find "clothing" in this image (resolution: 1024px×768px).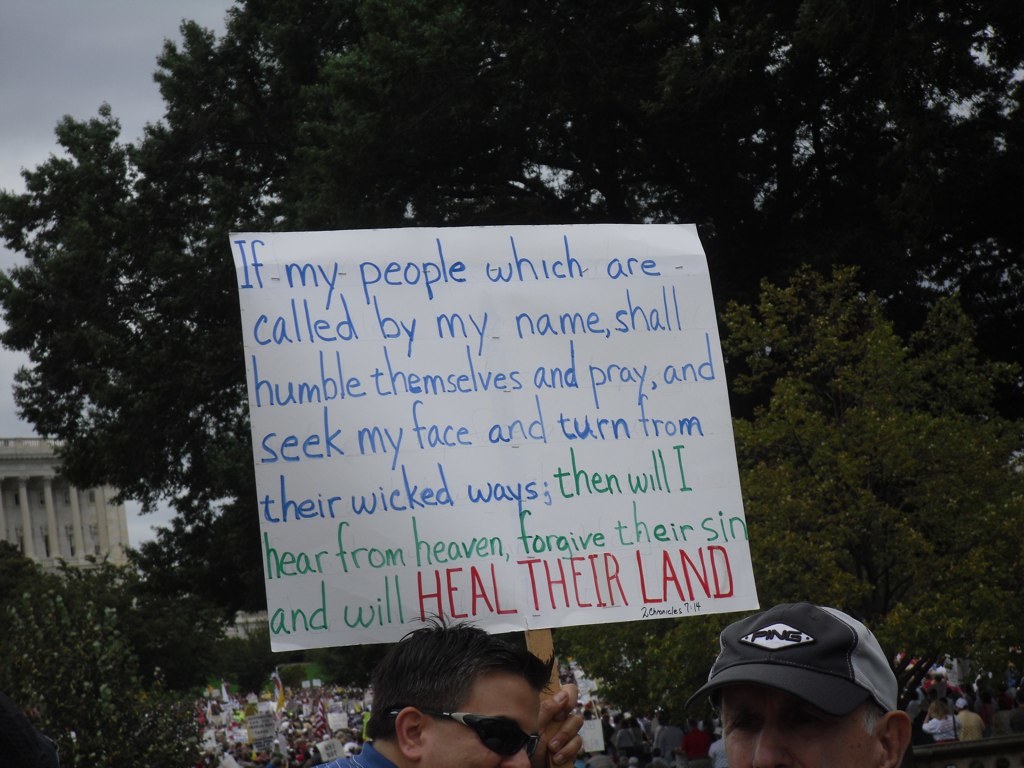
x1=323, y1=739, x2=394, y2=767.
